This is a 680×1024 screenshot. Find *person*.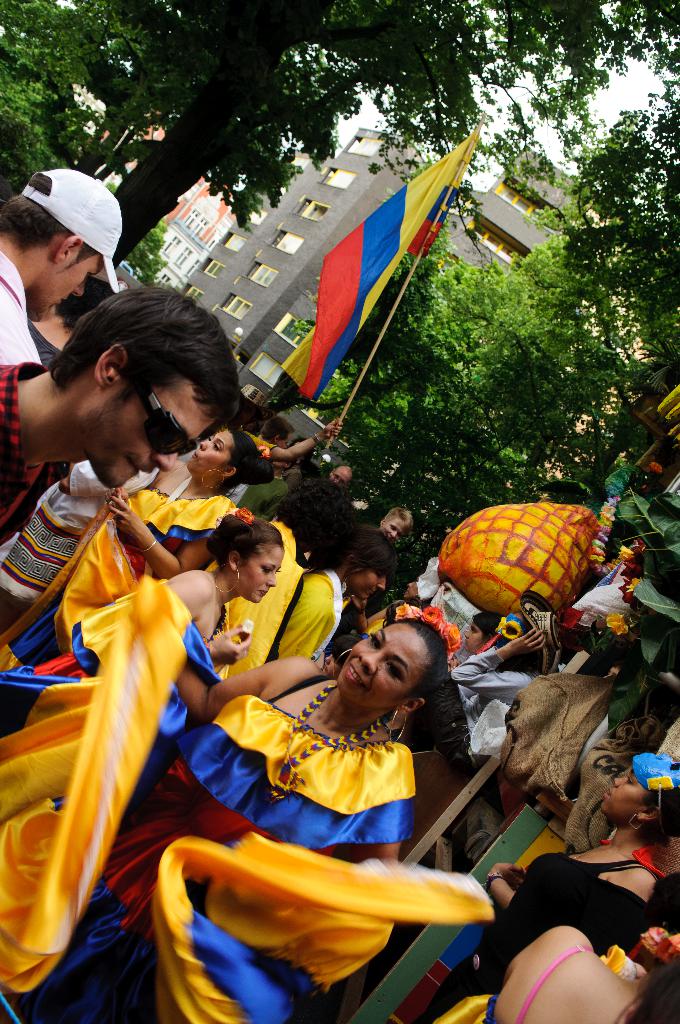
Bounding box: left=229, top=416, right=293, bottom=499.
